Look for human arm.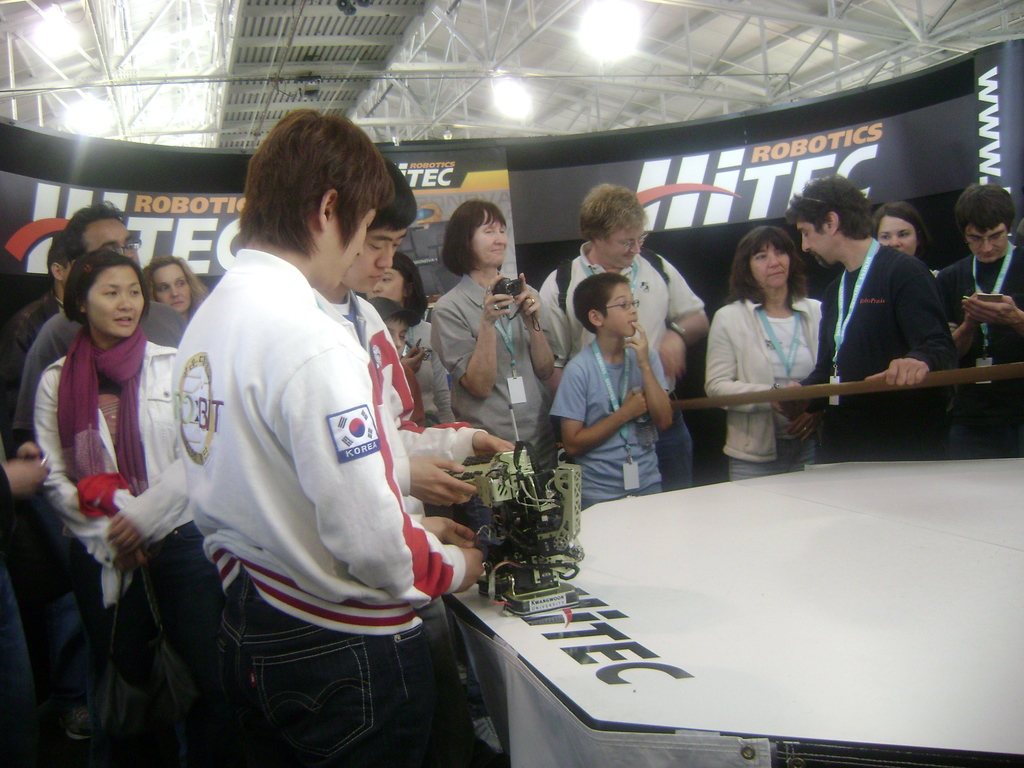
Found: bbox=[35, 358, 131, 569].
